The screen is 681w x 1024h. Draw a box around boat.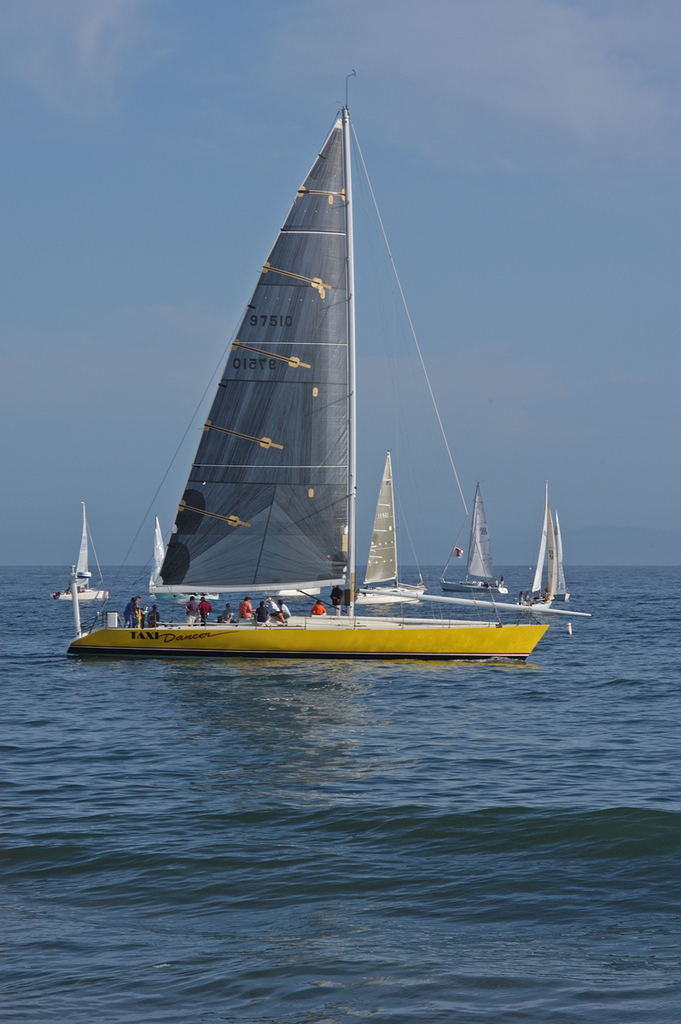
x1=445 y1=487 x2=510 y2=593.
